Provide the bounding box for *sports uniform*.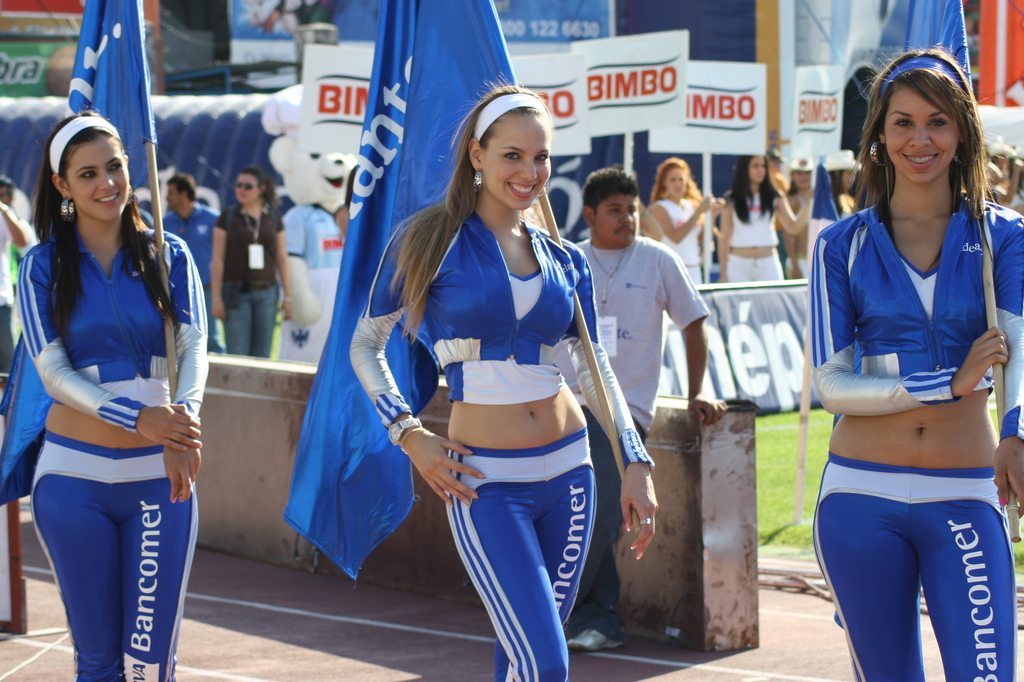
[x1=552, y1=234, x2=703, y2=628].
